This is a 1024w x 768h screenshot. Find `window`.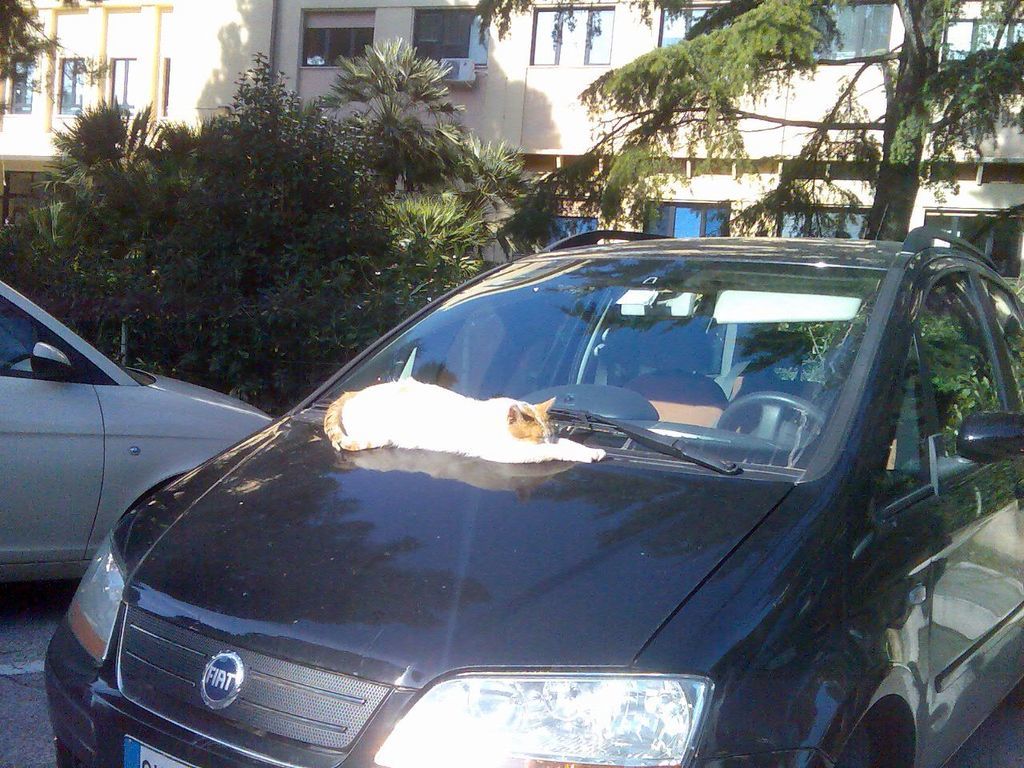
Bounding box: [777,200,871,234].
